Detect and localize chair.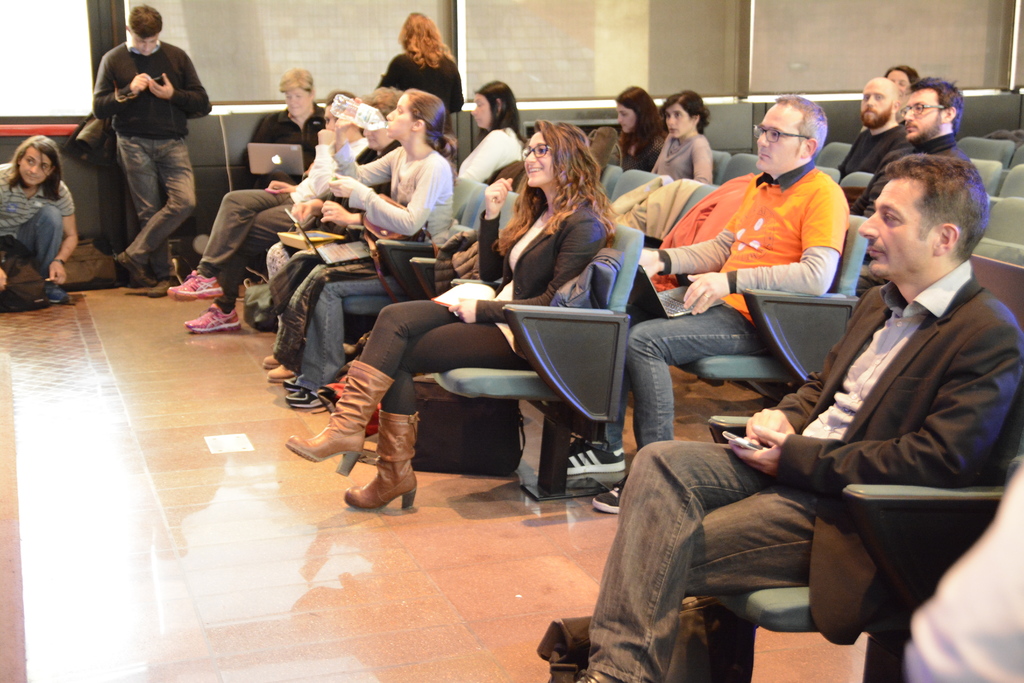
Localized at region(815, 142, 855, 172).
